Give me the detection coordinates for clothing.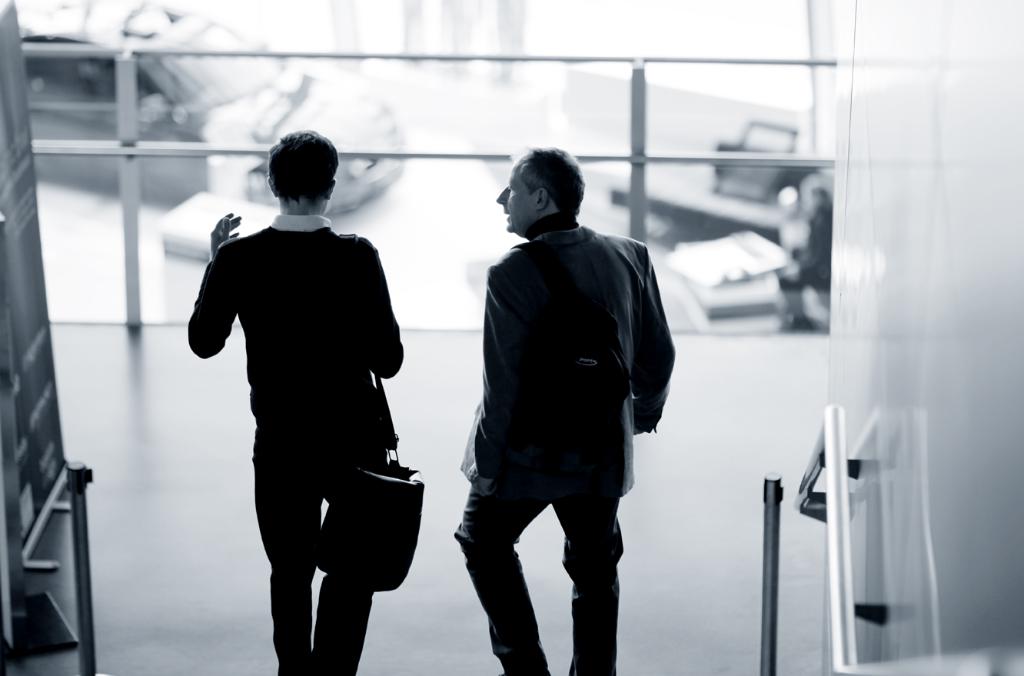
bbox=(184, 162, 413, 629).
